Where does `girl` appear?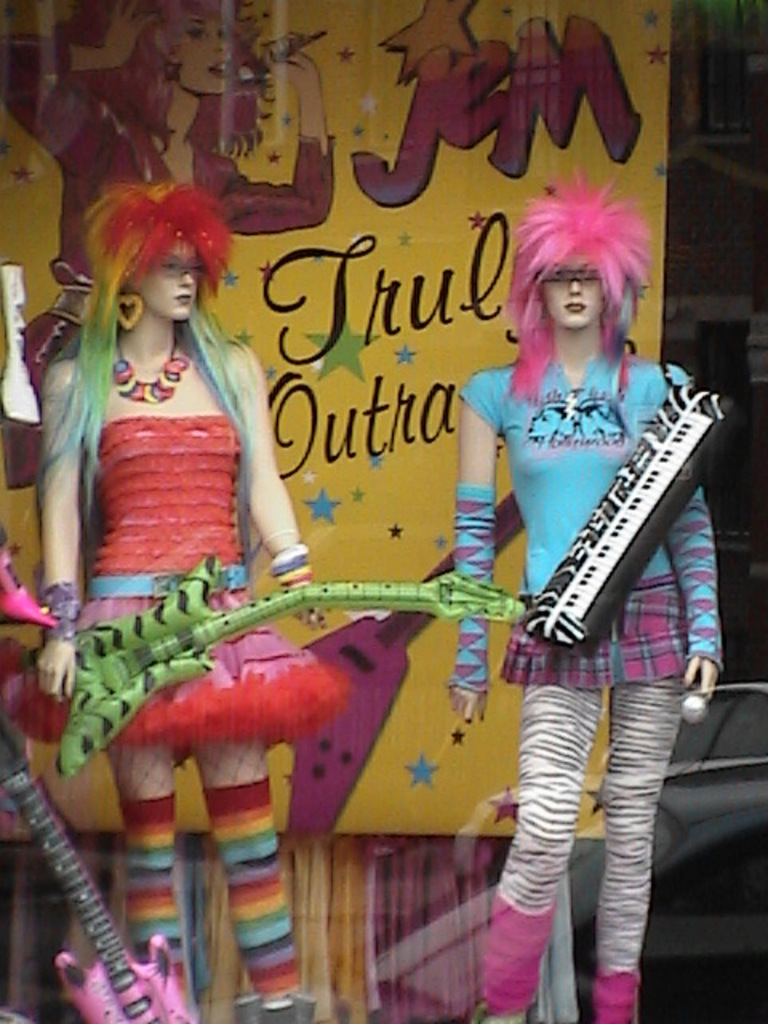
Appears at bbox=(442, 162, 728, 1022).
